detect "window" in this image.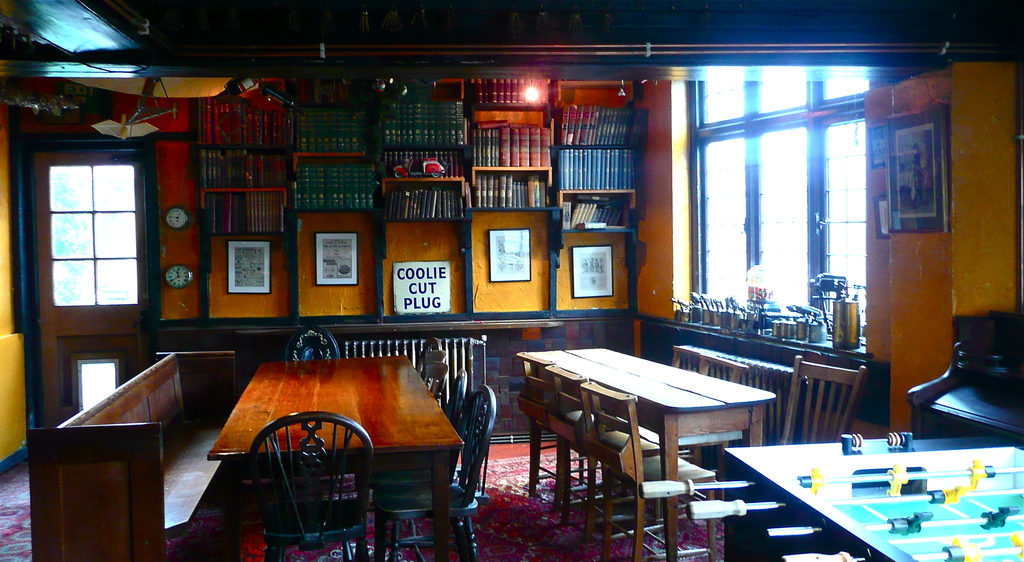
Detection: region(682, 73, 865, 333).
